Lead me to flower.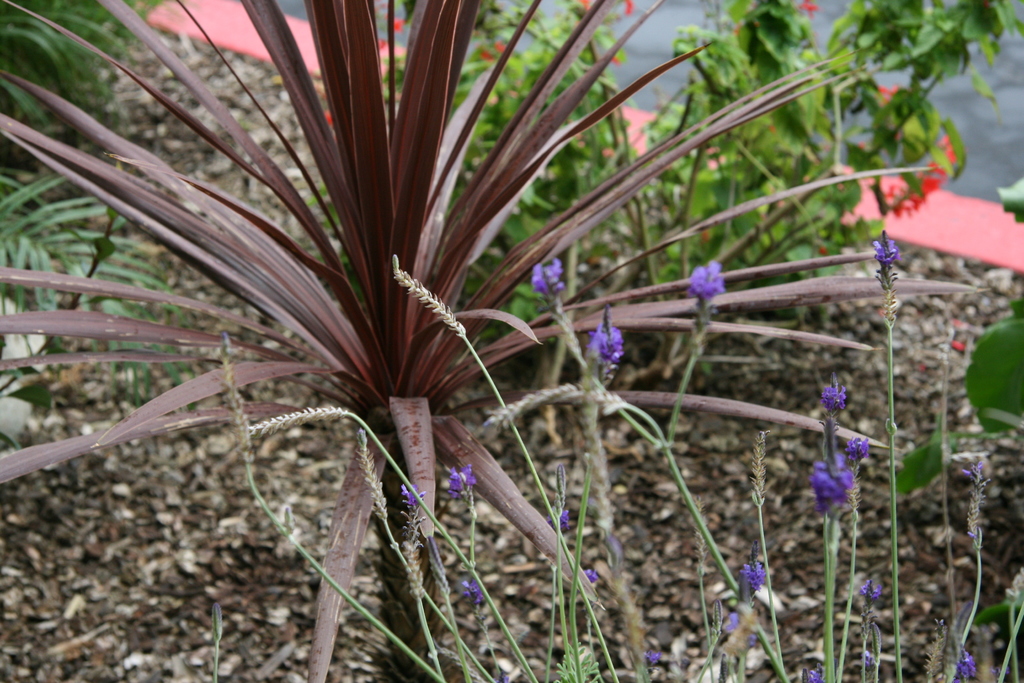
Lead to (745,542,763,604).
